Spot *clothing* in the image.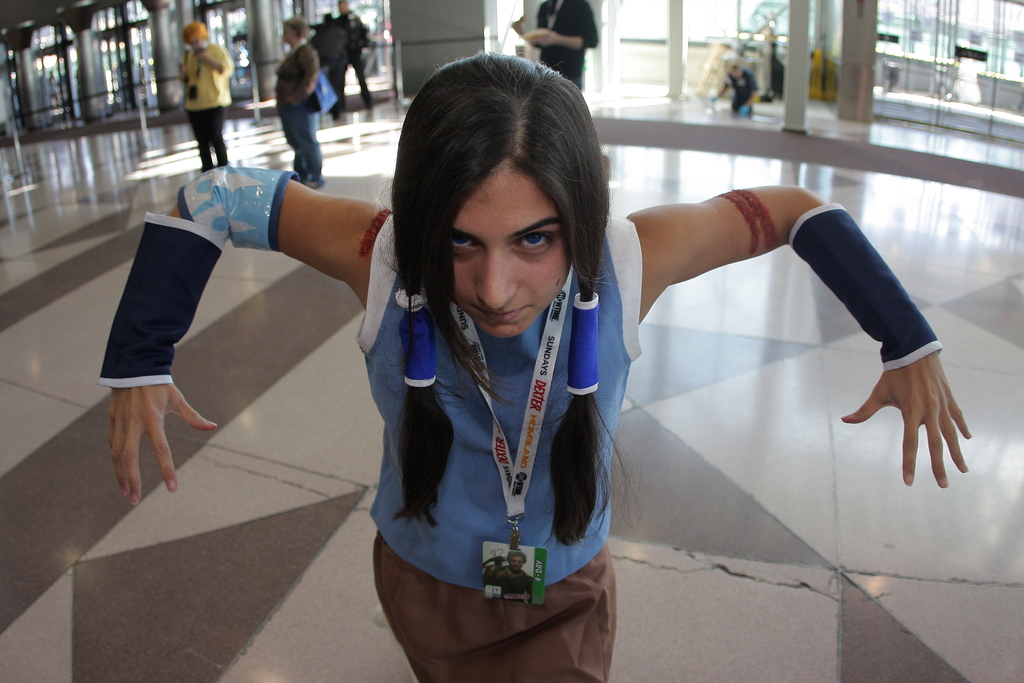
*clothing* found at 335:10:371:105.
